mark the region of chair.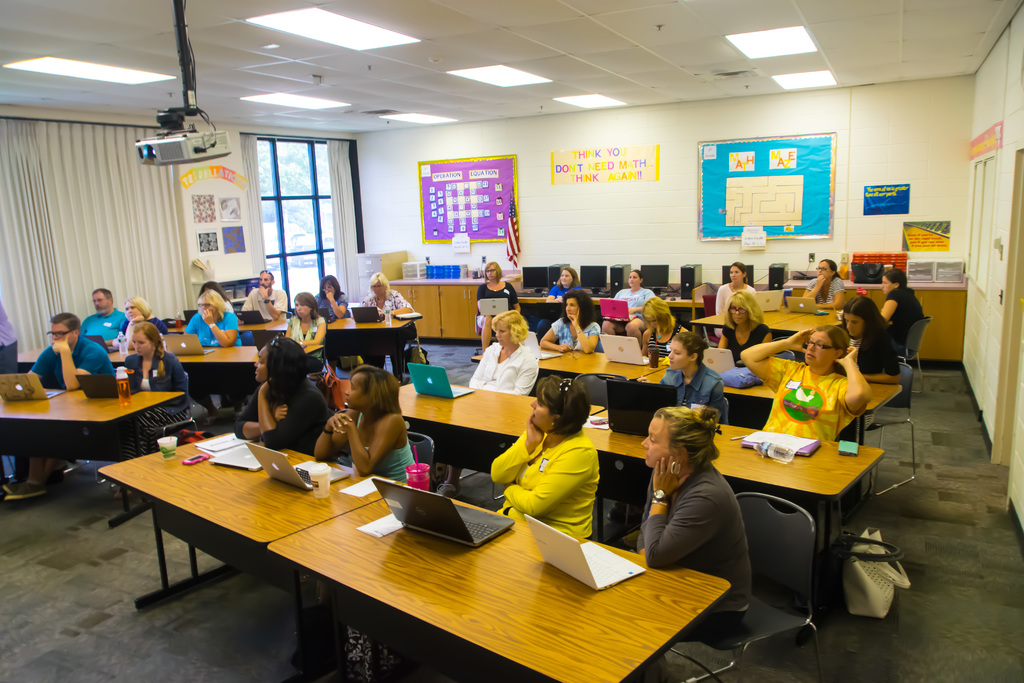
Region: (left=154, top=371, right=200, bottom=441).
